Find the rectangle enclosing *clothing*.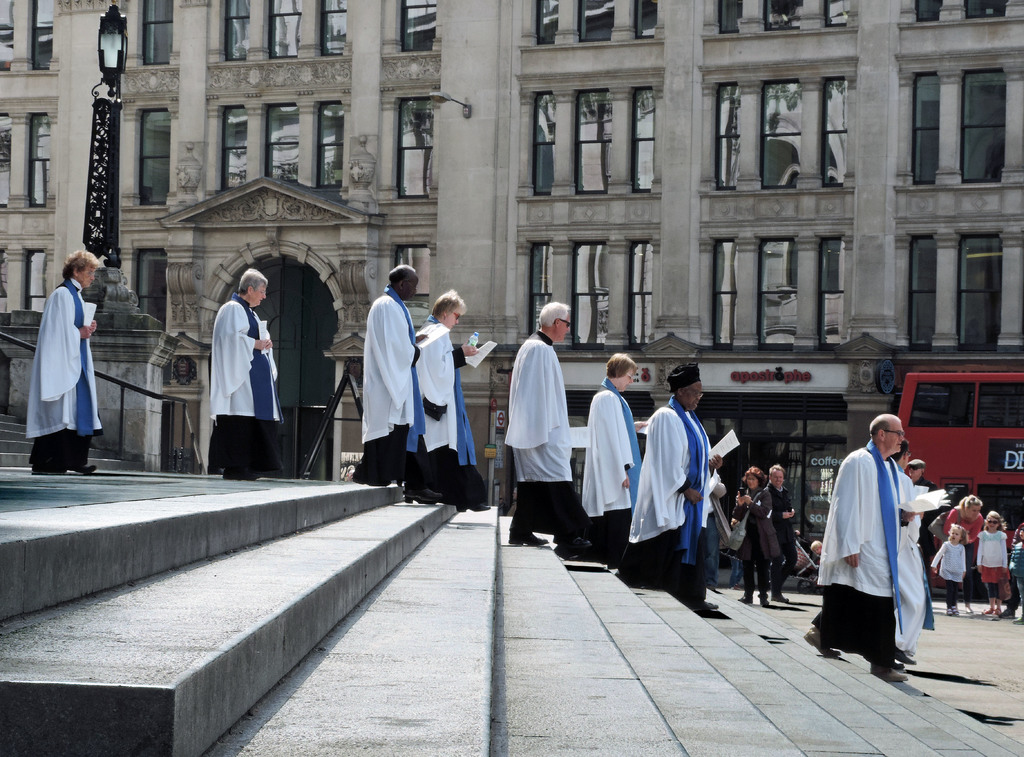
box=[975, 528, 1008, 596].
